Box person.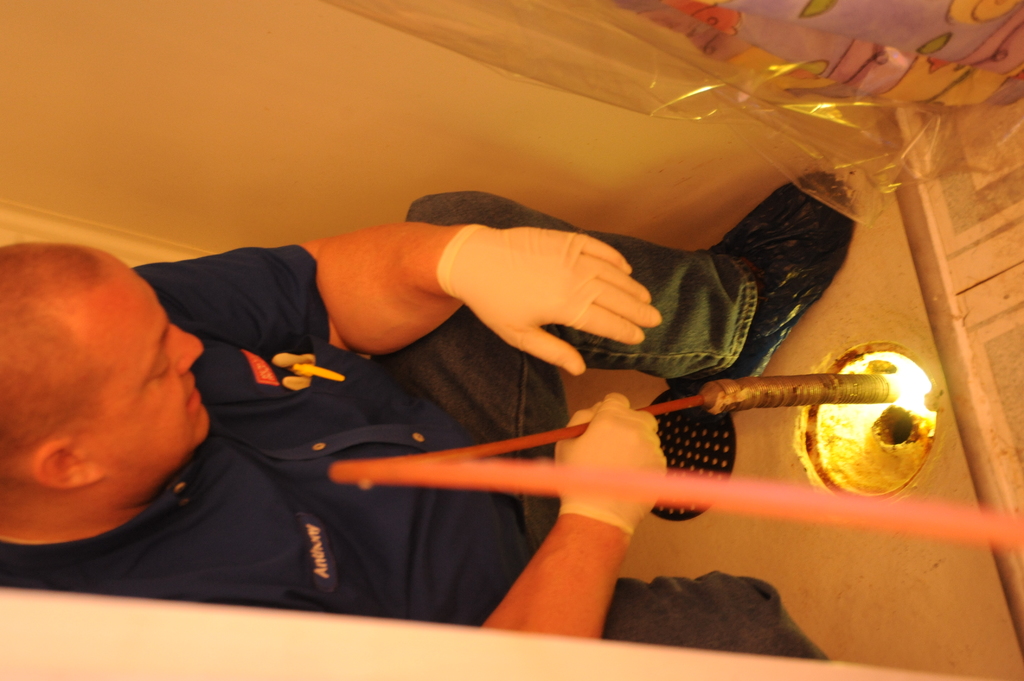
(left=0, top=170, right=858, bottom=657).
